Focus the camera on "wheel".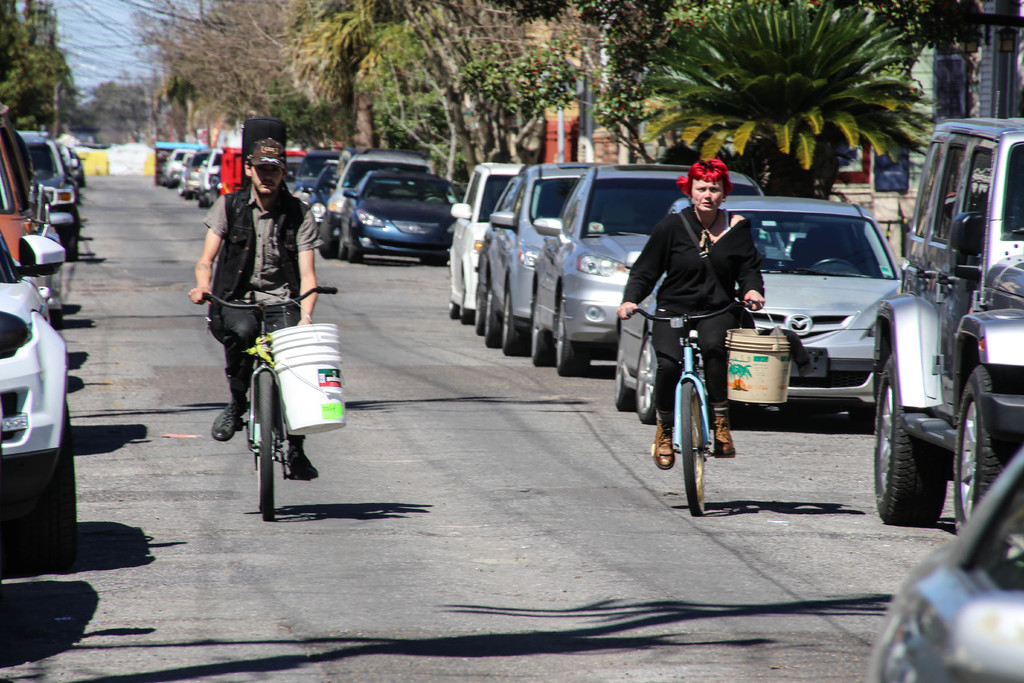
Focus region: 248/374/285/525.
